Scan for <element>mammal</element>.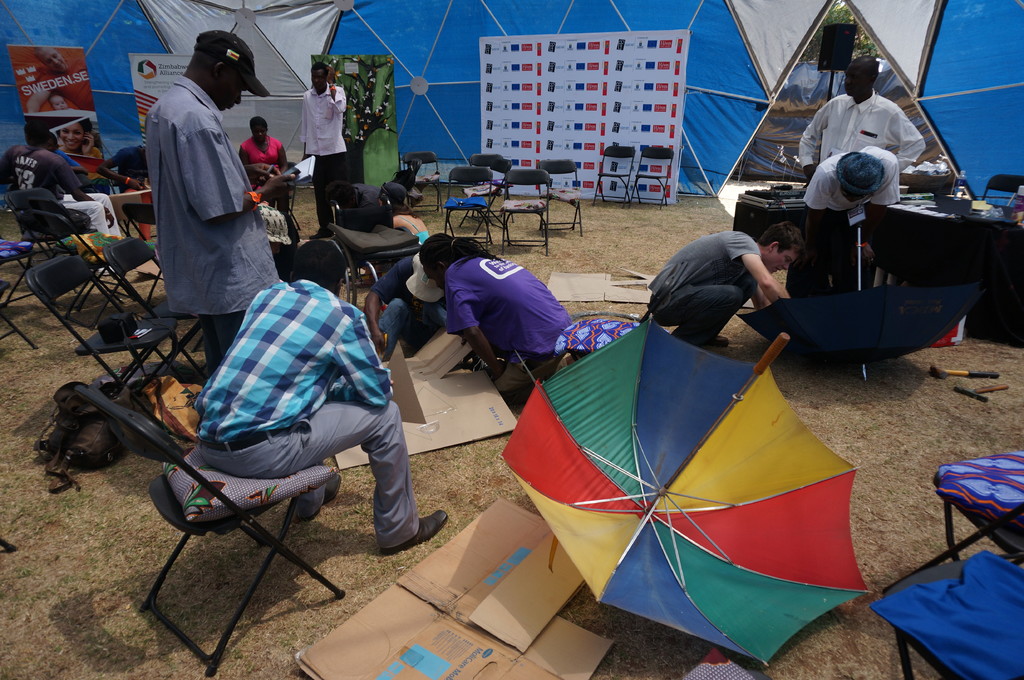
Scan result: 376:177:426:242.
